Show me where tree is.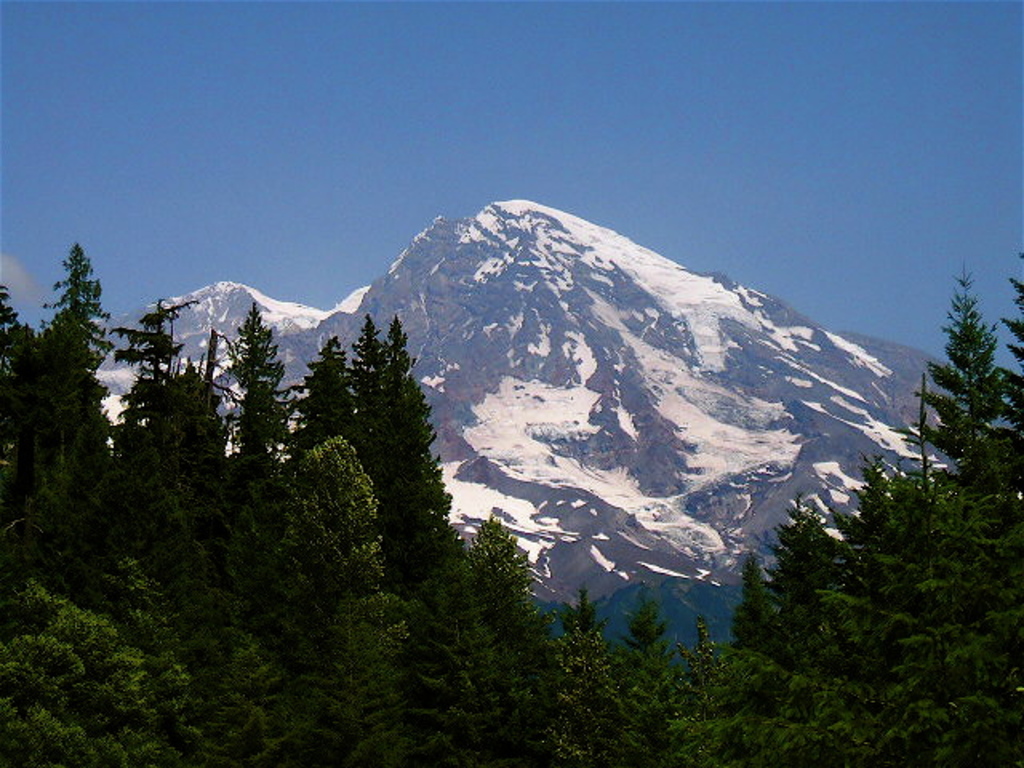
tree is at <region>965, 270, 1022, 565</region>.
